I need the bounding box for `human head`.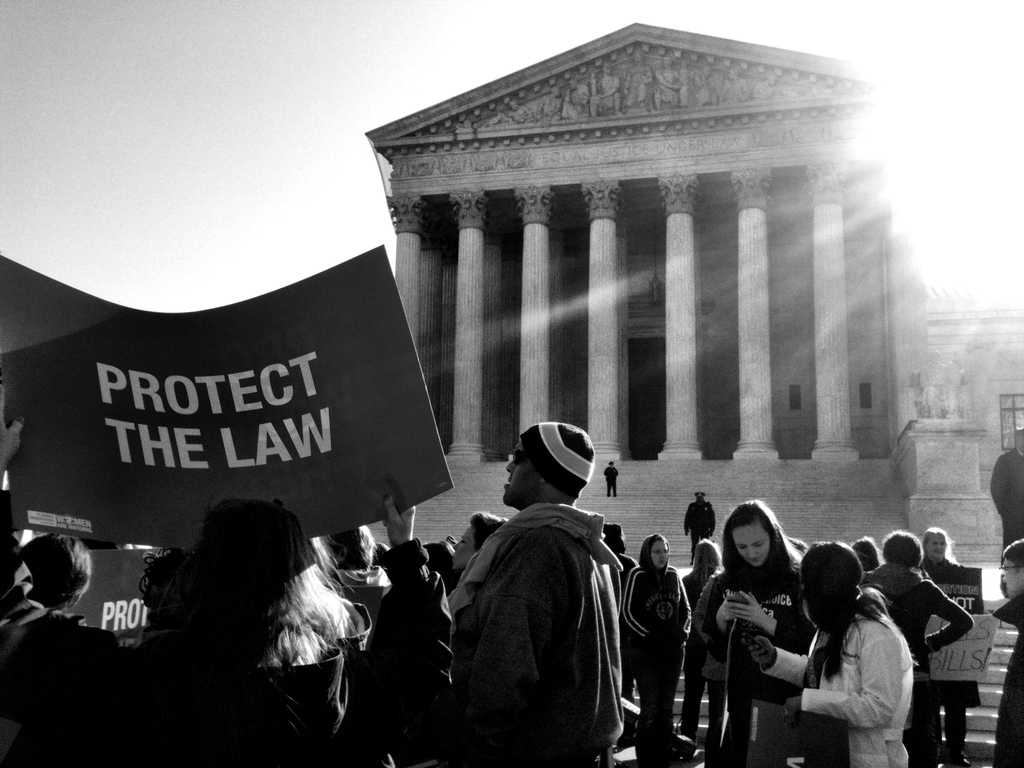
Here it is: box=[851, 537, 881, 570].
